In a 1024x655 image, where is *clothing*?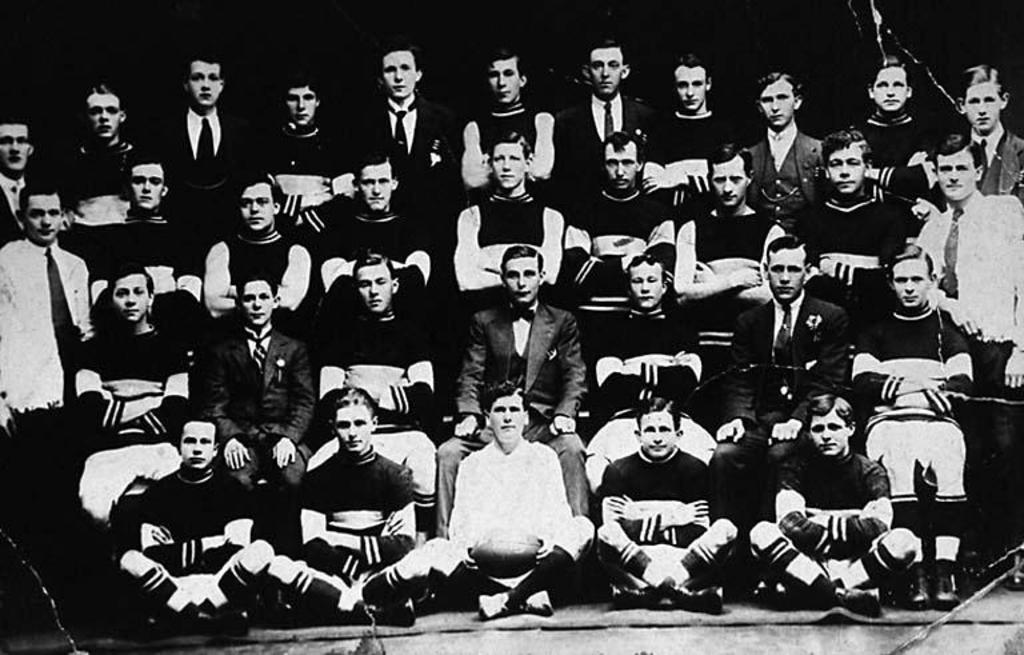
(299, 447, 419, 570).
